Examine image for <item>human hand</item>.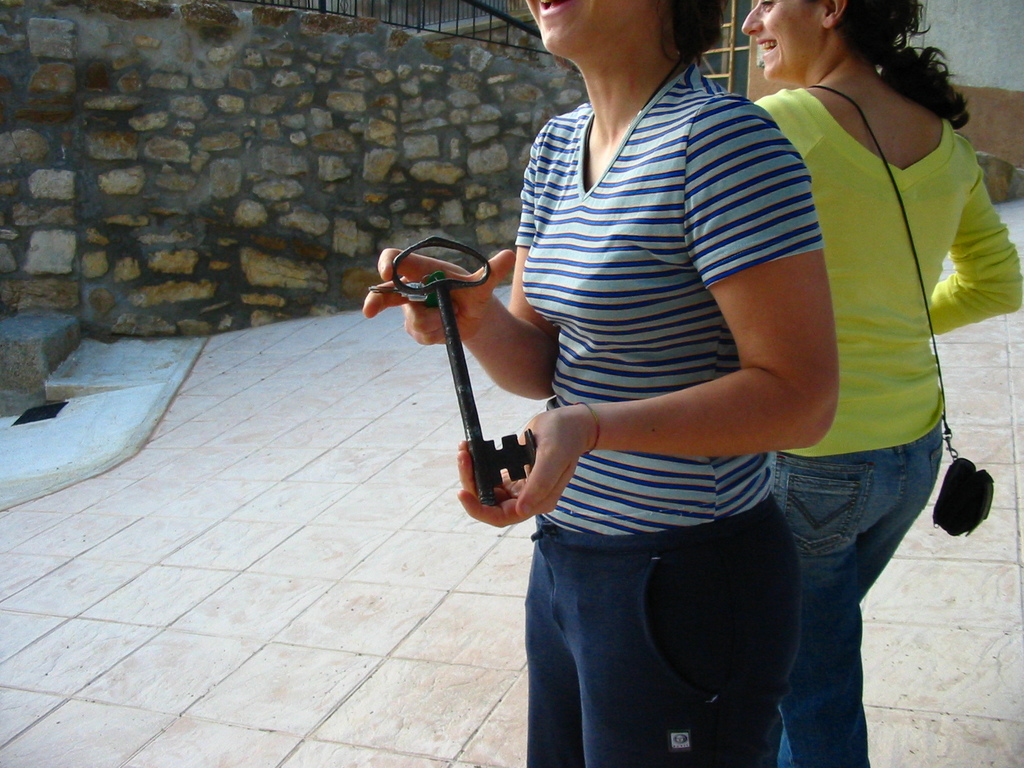
Examination result: box(454, 401, 593, 529).
